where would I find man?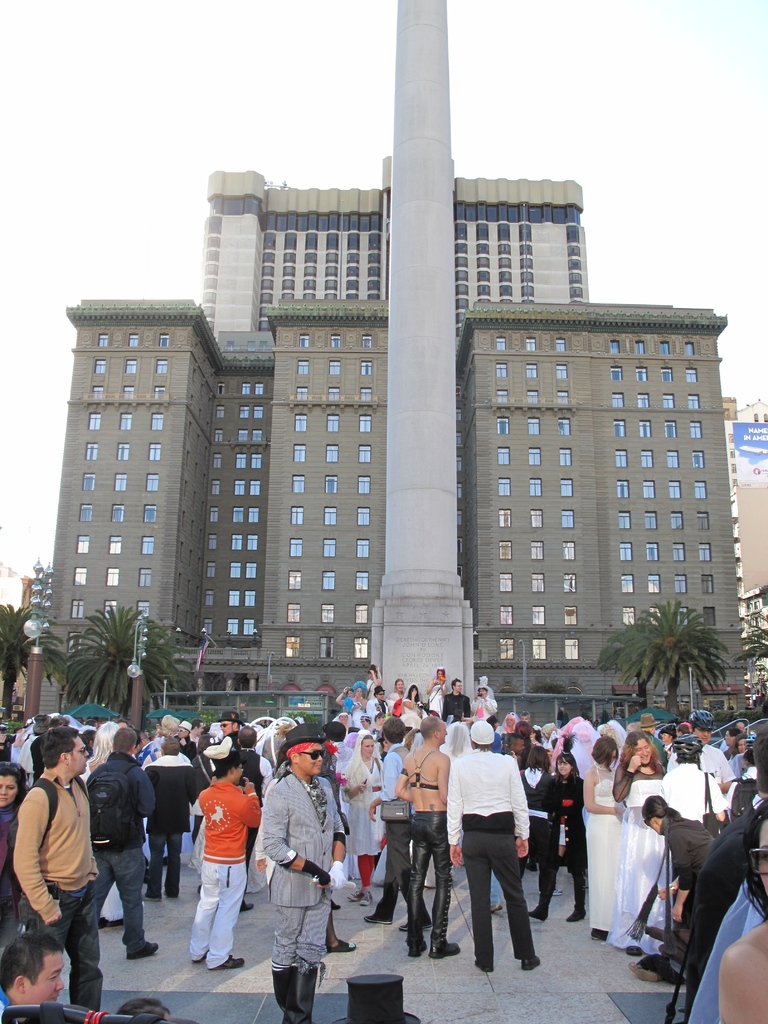
At x1=0 y1=924 x2=63 y2=1001.
